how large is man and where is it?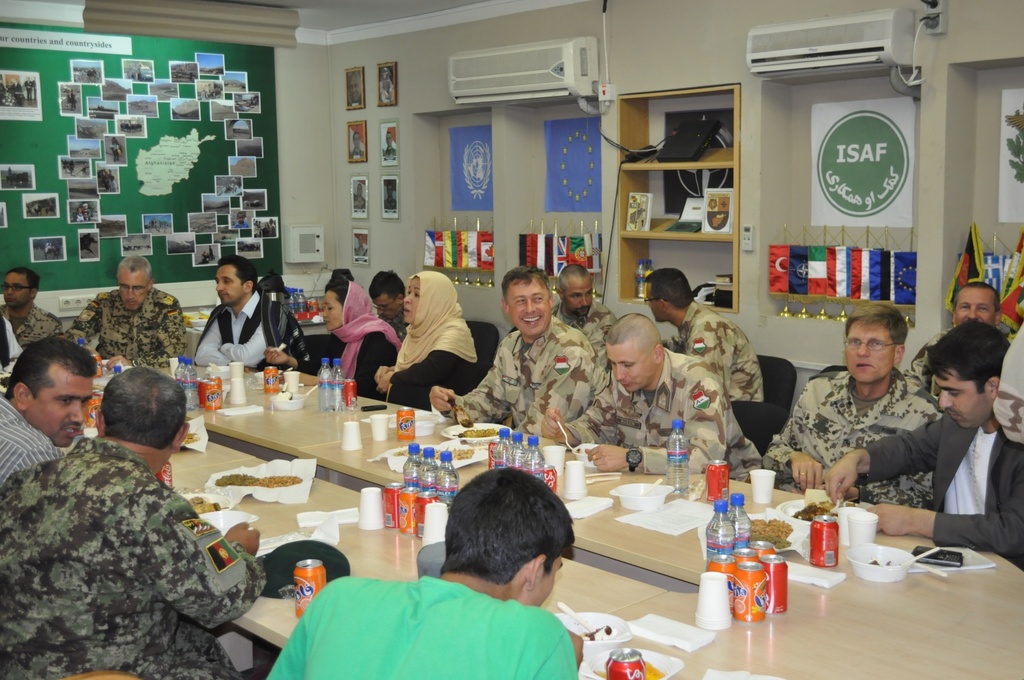
Bounding box: <box>641,266,761,407</box>.
